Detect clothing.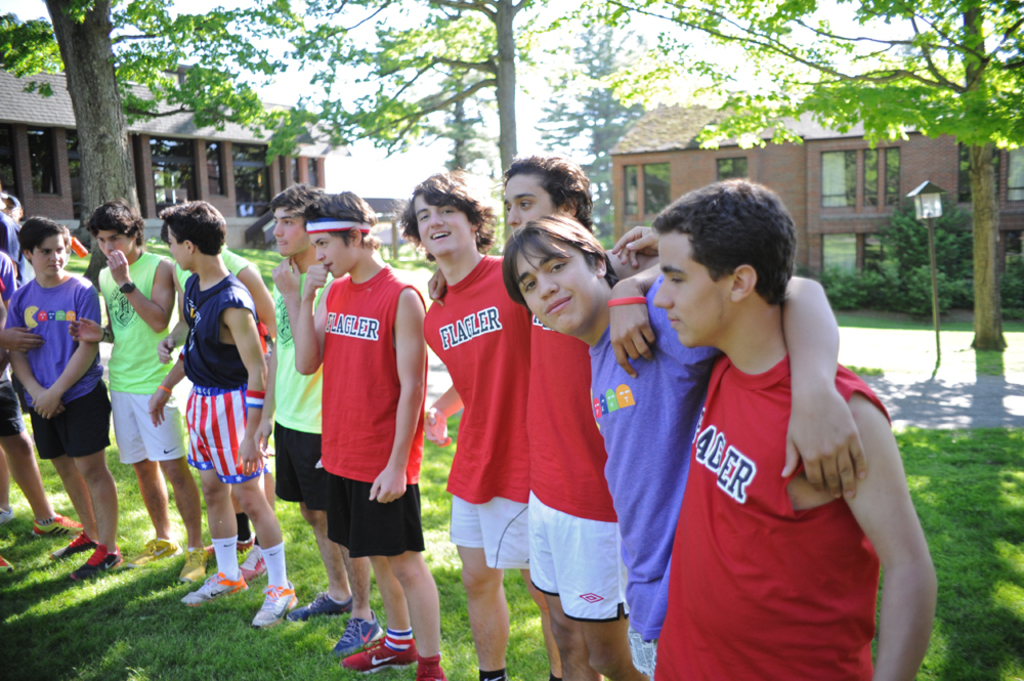
Detected at 637 295 904 648.
